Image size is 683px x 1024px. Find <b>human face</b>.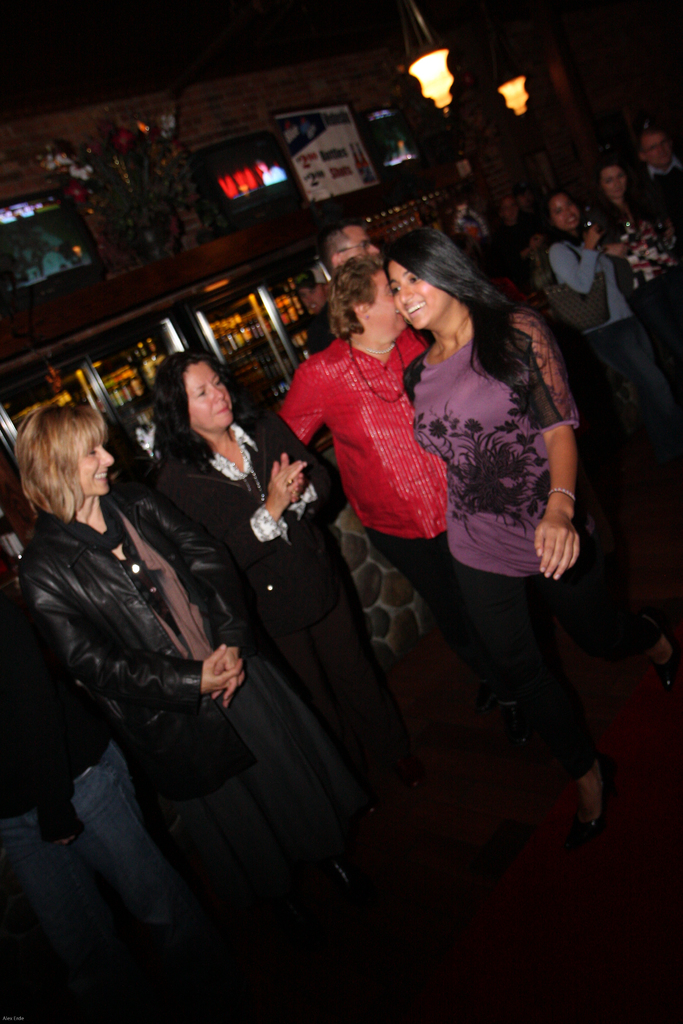
l=346, t=225, r=376, b=258.
